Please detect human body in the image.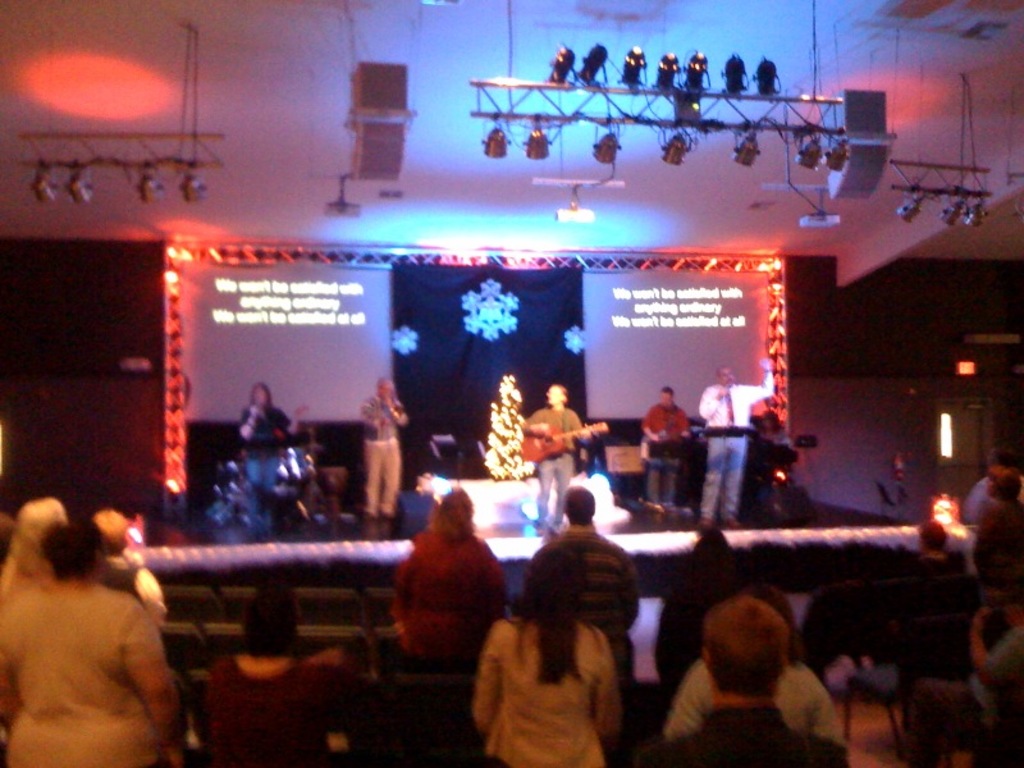
{"x1": 961, "y1": 477, "x2": 998, "y2": 530}.
